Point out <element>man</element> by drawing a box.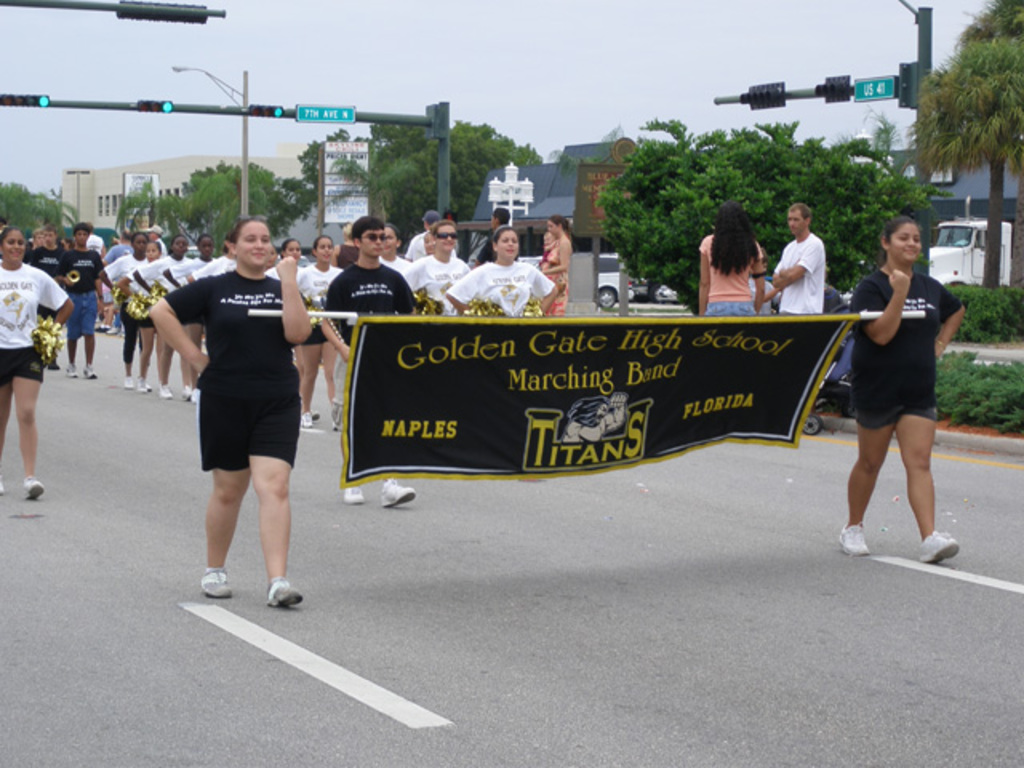
(x1=101, y1=227, x2=139, y2=342).
